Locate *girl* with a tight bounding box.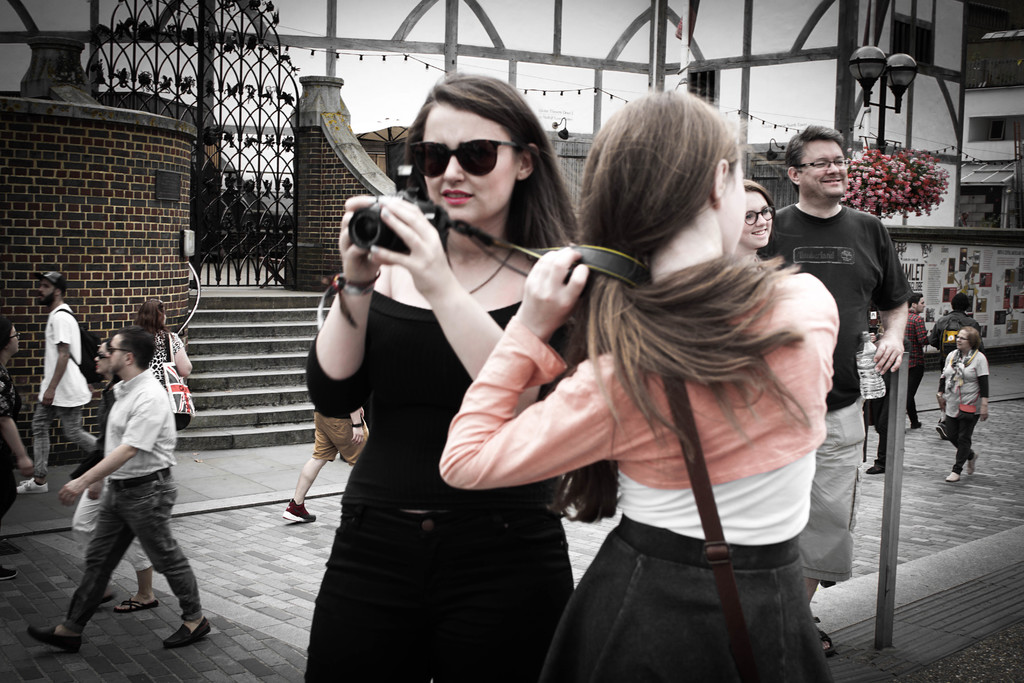
301:73:579:682.
